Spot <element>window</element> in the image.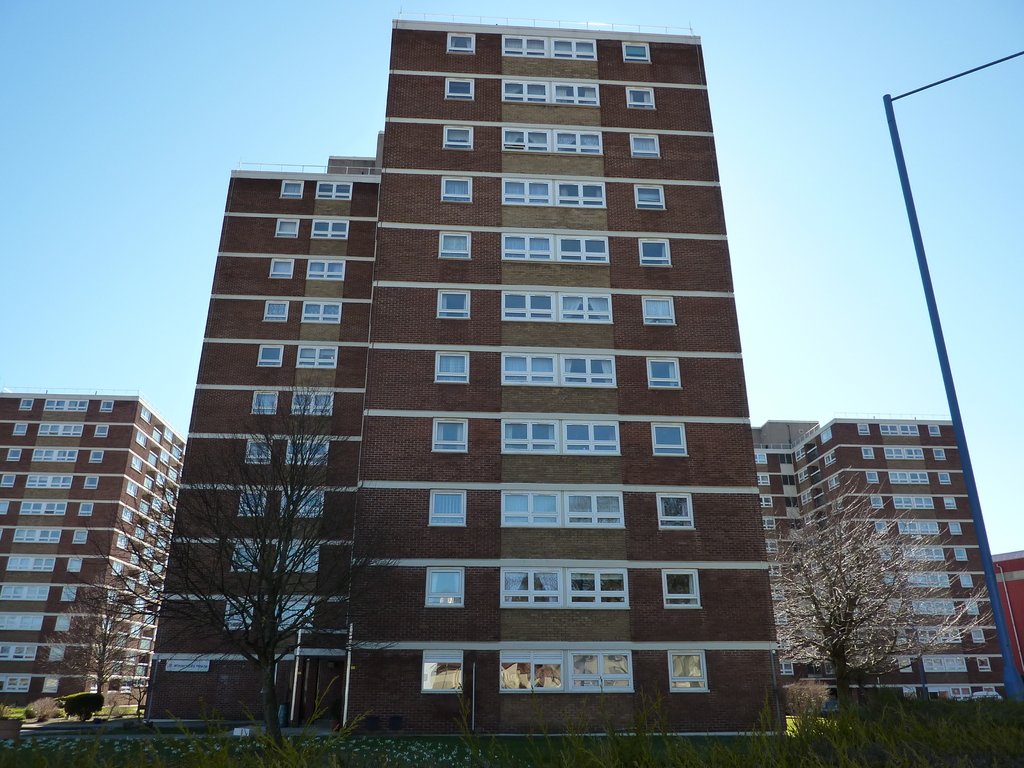
<element>window</element> found at 54,613,70,630.
